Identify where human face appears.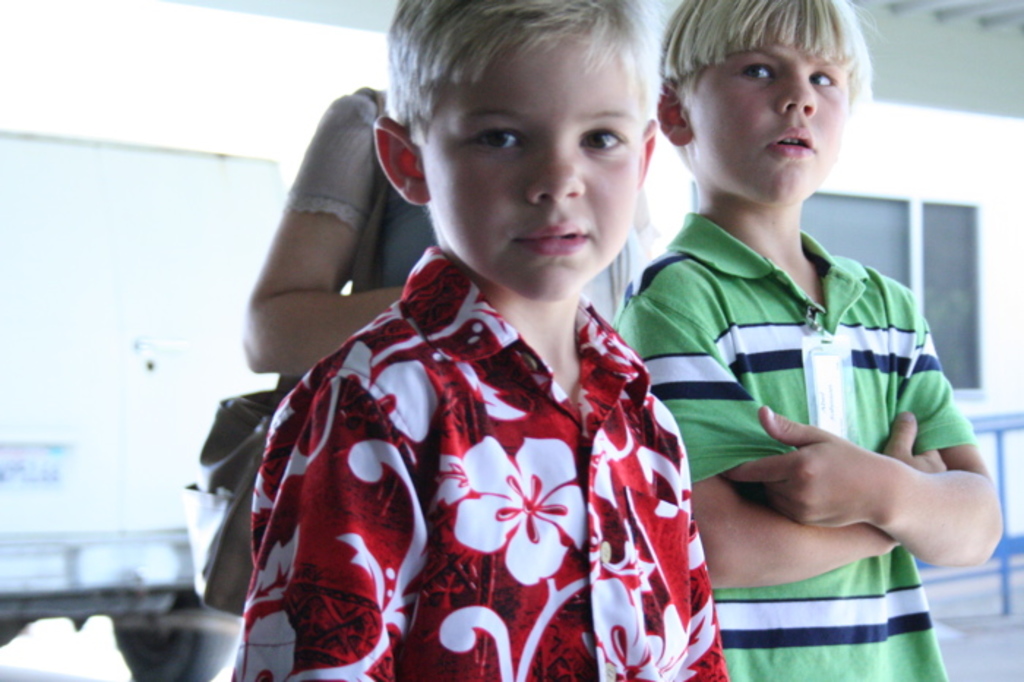
Appears at <box>424,38,636,299</box>.
